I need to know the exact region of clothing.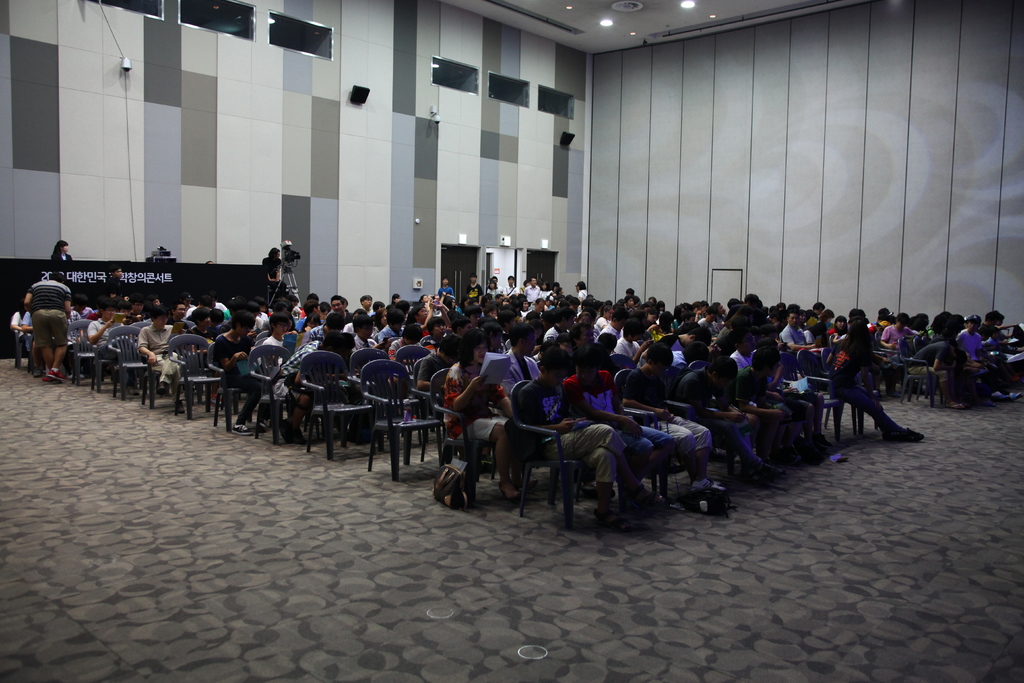
Region: select_region(439, 359, 534, 441).
